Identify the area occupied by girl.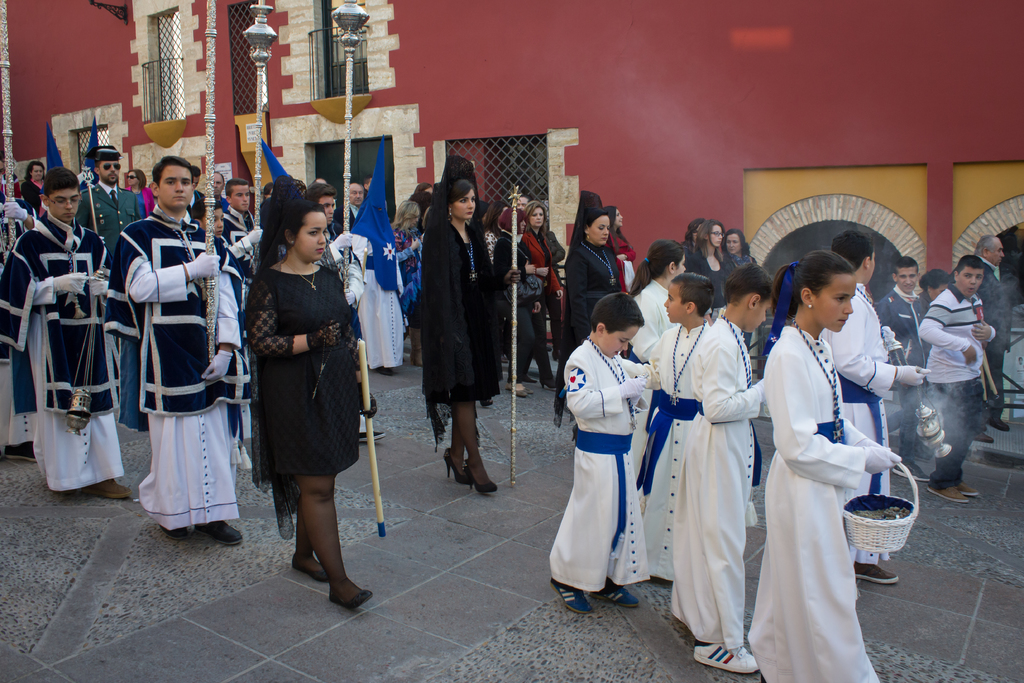
Area: rect(626, 236, 685, 579).
